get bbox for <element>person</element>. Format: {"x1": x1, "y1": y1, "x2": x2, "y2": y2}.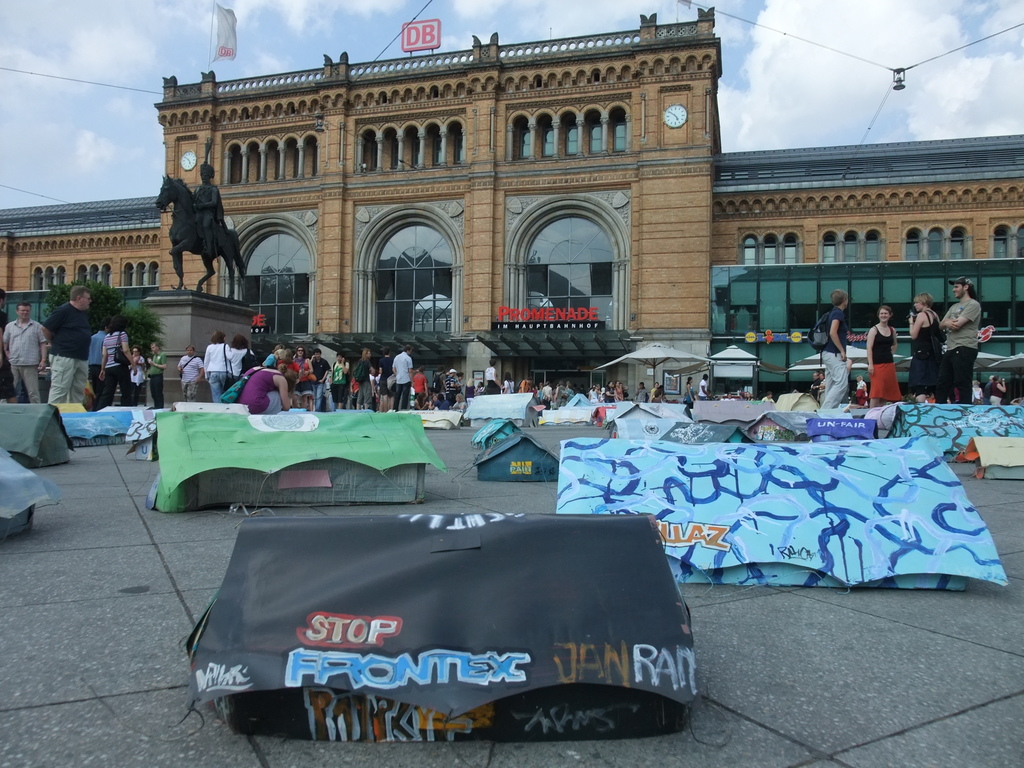
{"x1": 908, "y1": 288, "x2": 947, "y2": 404}.
